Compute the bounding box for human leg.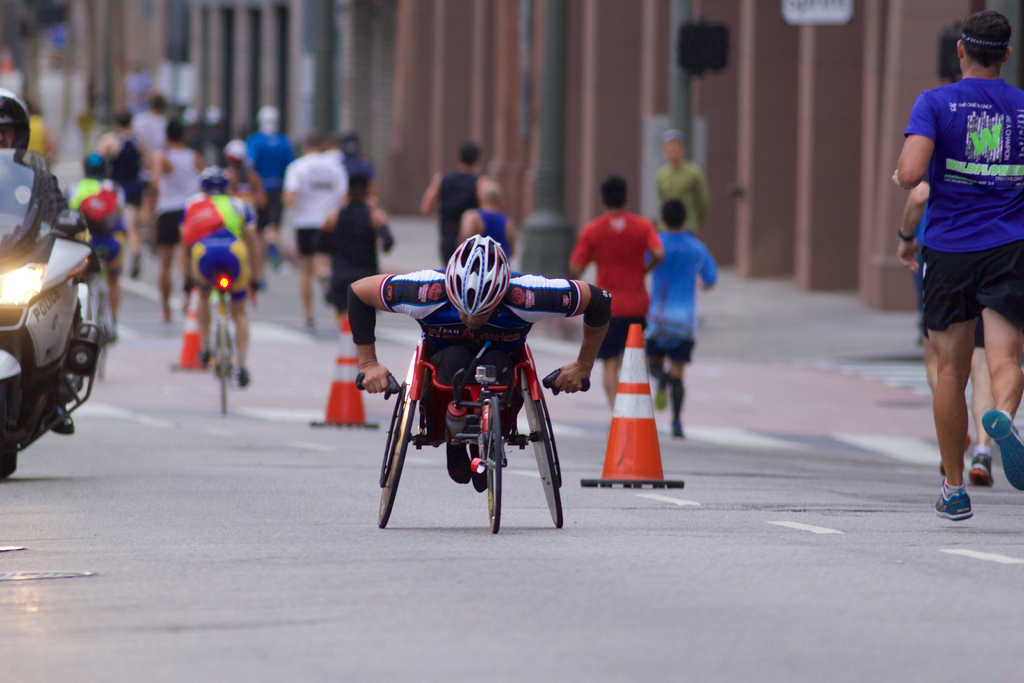
bbox=(293, 233, 312, 327).
